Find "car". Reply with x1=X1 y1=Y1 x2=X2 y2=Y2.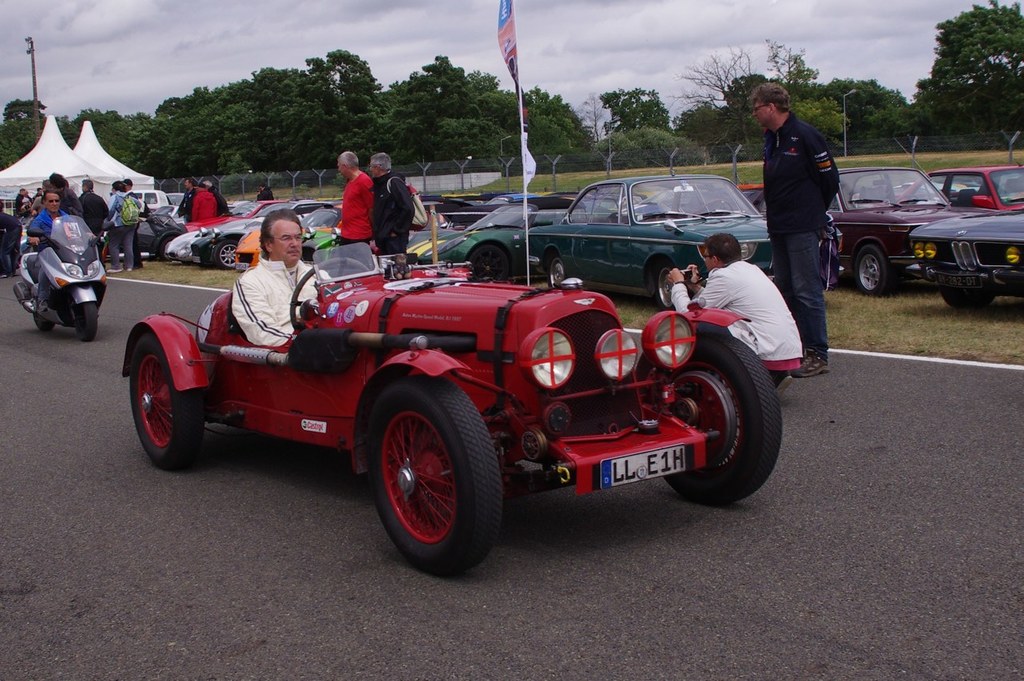
x1=907 y1=211 x2=1023 y2=312.
